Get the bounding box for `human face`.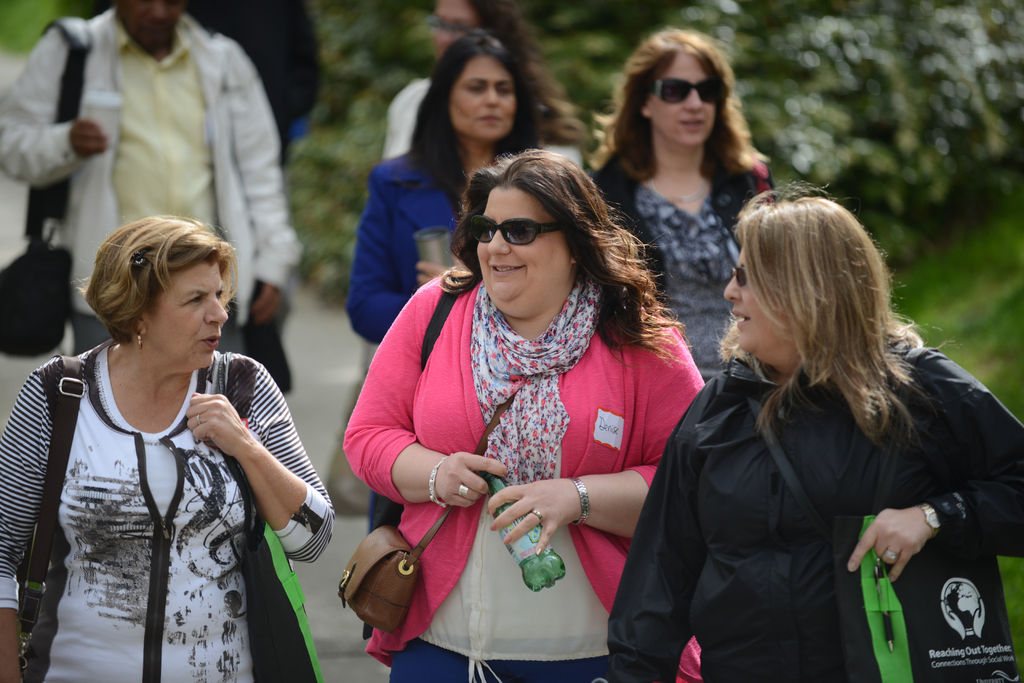
bbox(721, 250, 792, 357).
